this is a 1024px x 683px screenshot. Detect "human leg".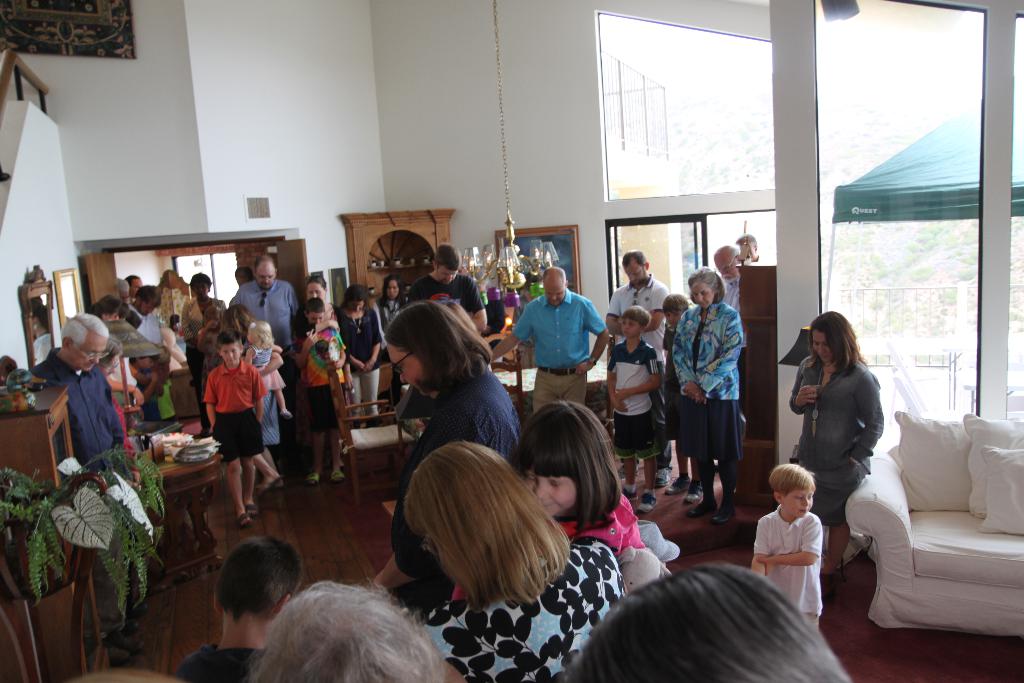
Rect(687, 456, 717, 518).
